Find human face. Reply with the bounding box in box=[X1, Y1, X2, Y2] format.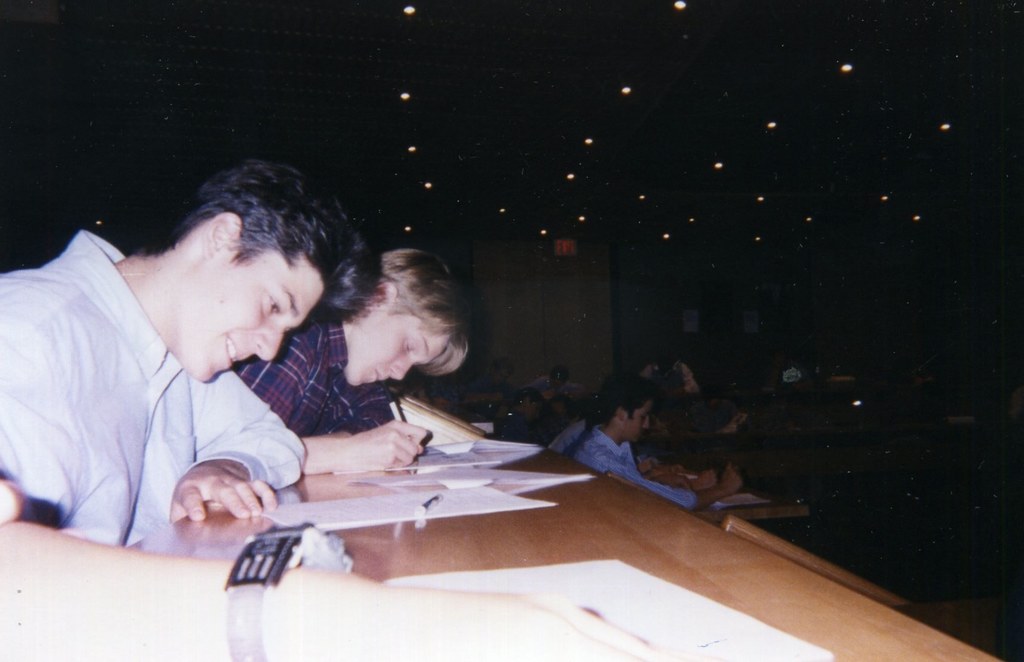
box=[173, 246, 320, 382].
